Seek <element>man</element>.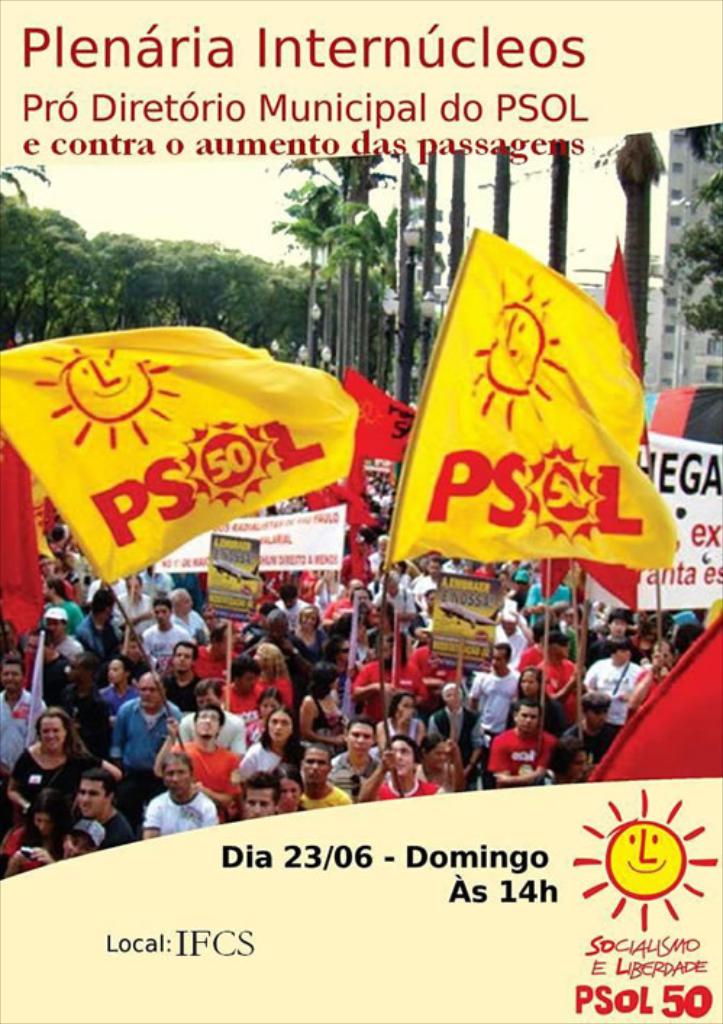
region(75, 765, 139, 849).
